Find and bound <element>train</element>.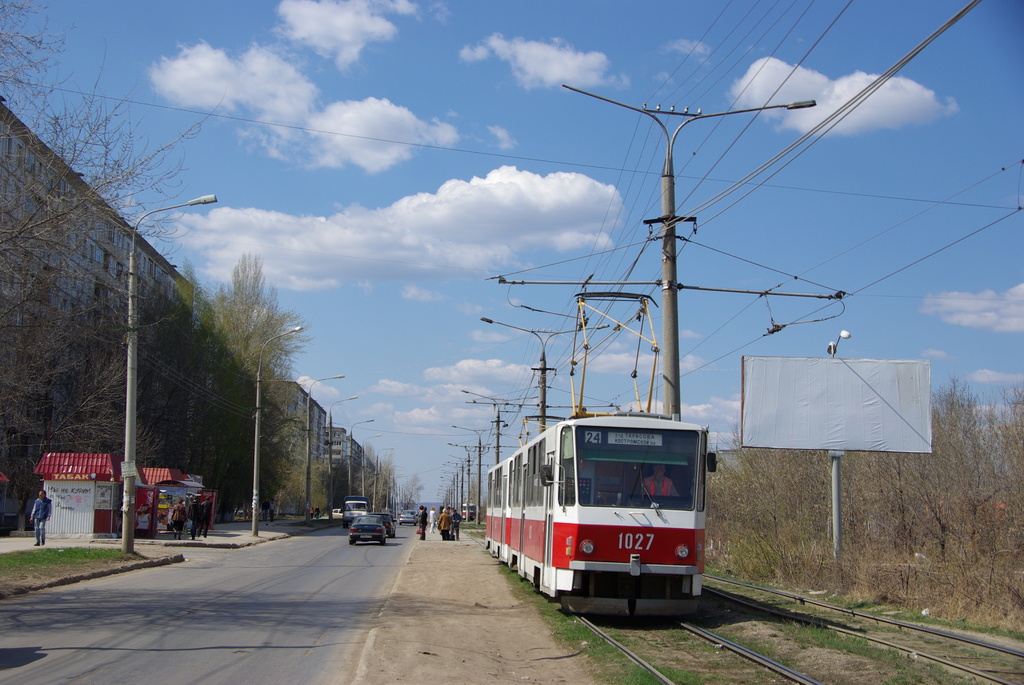
Bound: detection(477, 281, 714, 628).
